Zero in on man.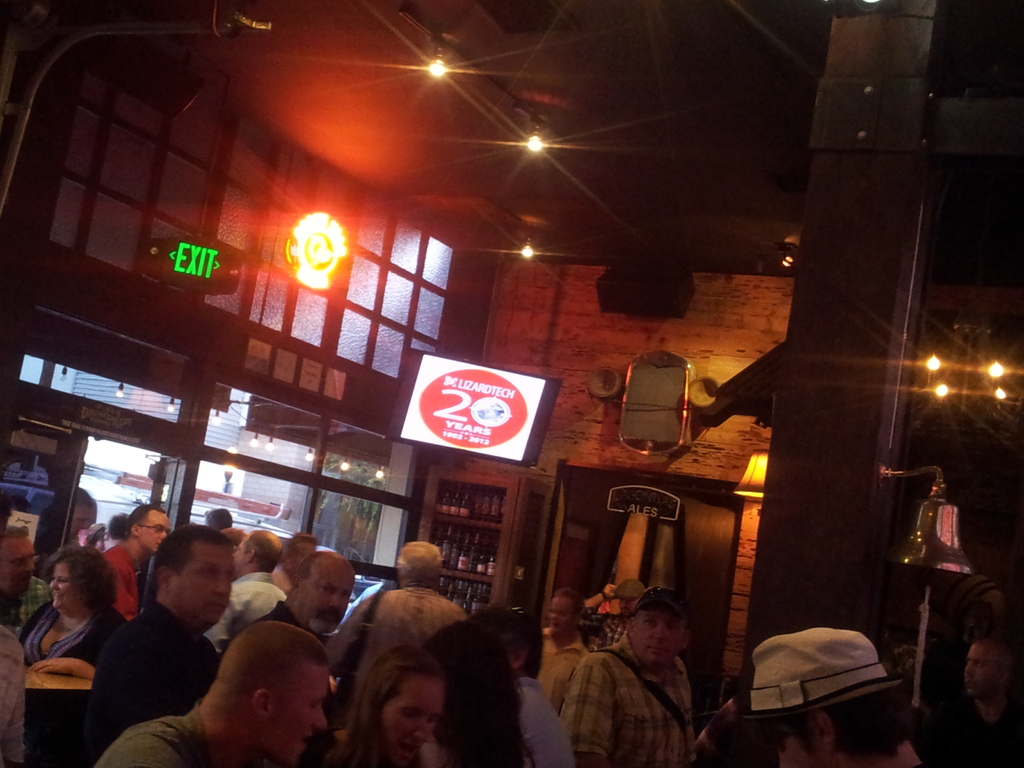
Zeroed in: {"left": 281, "top": 547, "right": 356, "bottom": 665}.
